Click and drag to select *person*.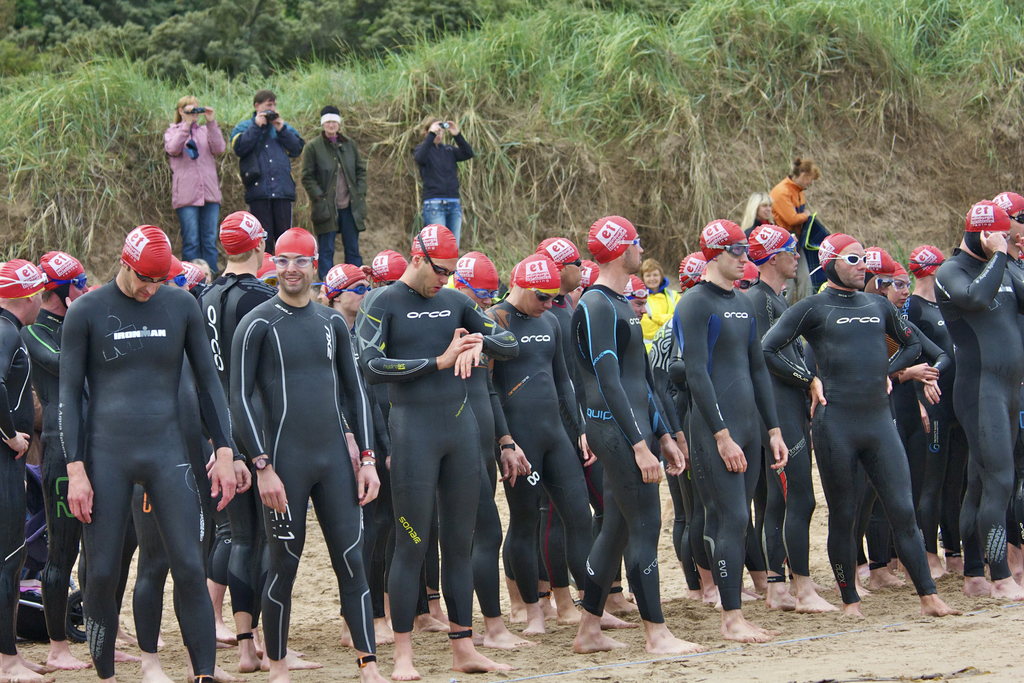
Selection: left=414, top=117, right=473, bottom=248.
